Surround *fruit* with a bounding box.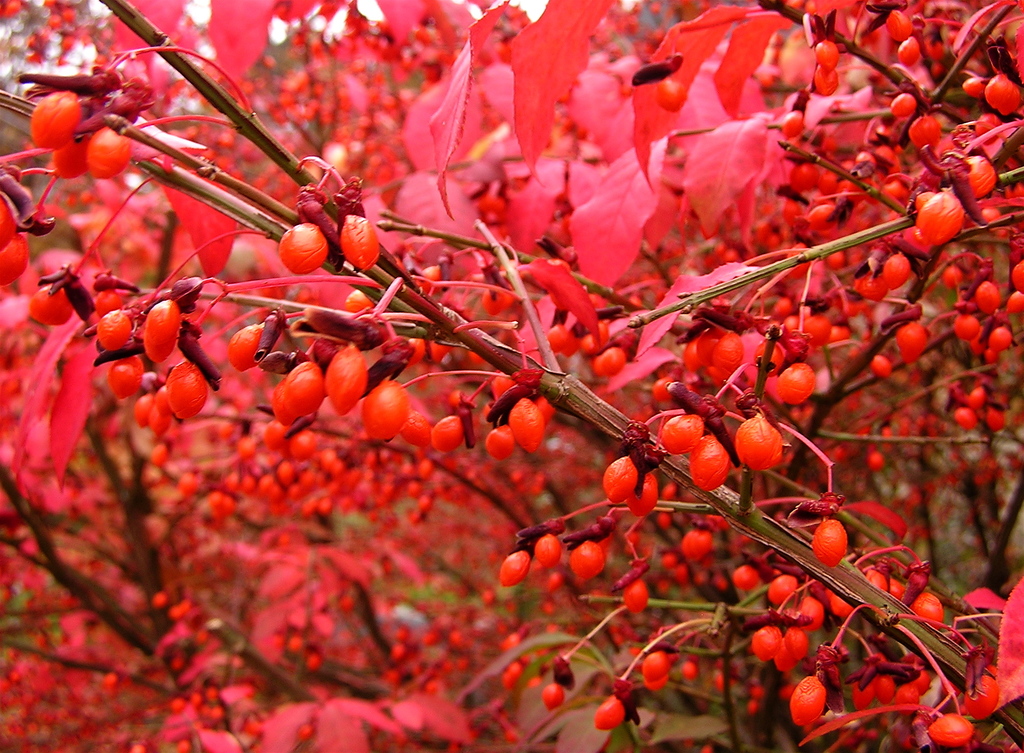
region(906, 111, 941, 150).
